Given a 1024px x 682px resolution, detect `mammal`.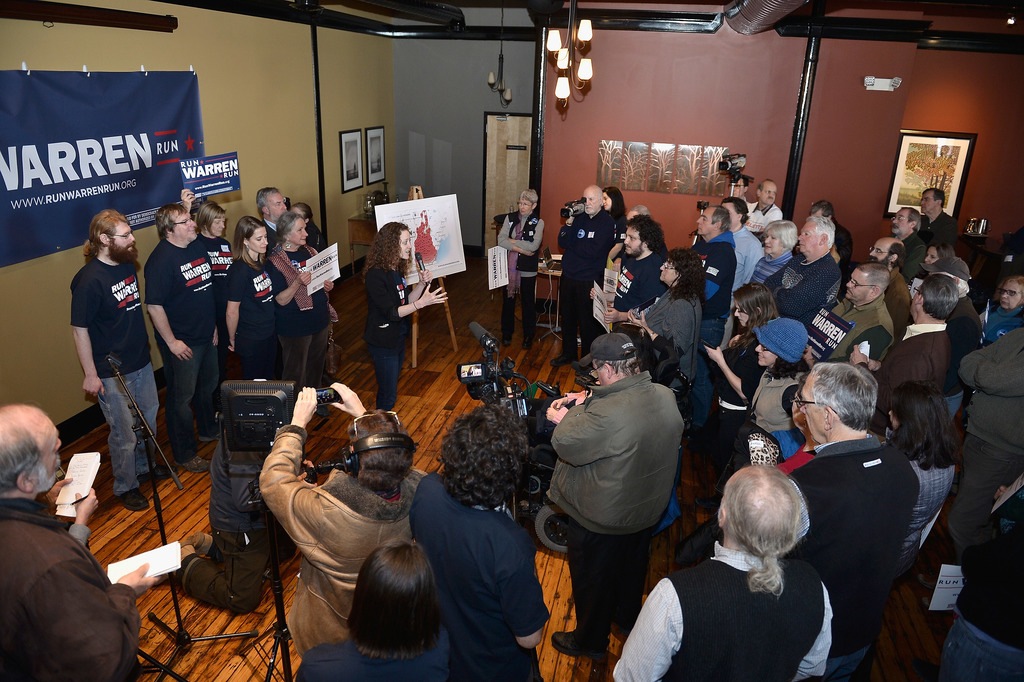
<region>953, 320, 1023, 559</region>.
